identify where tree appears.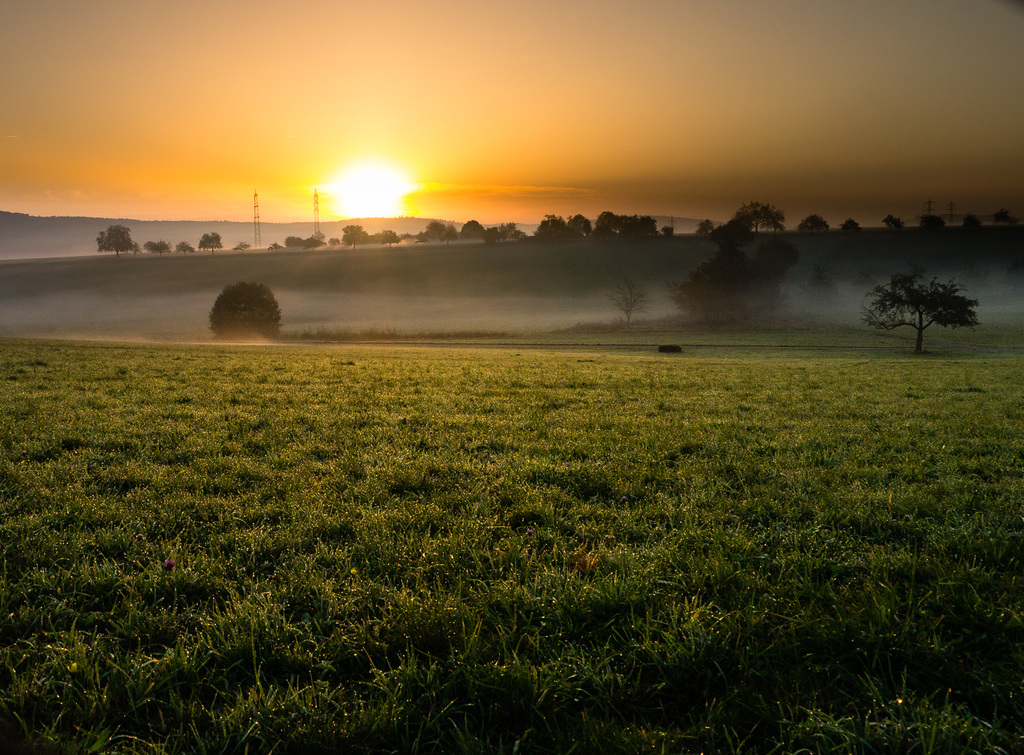
Appears at <box>197,232,225,253</box>.
